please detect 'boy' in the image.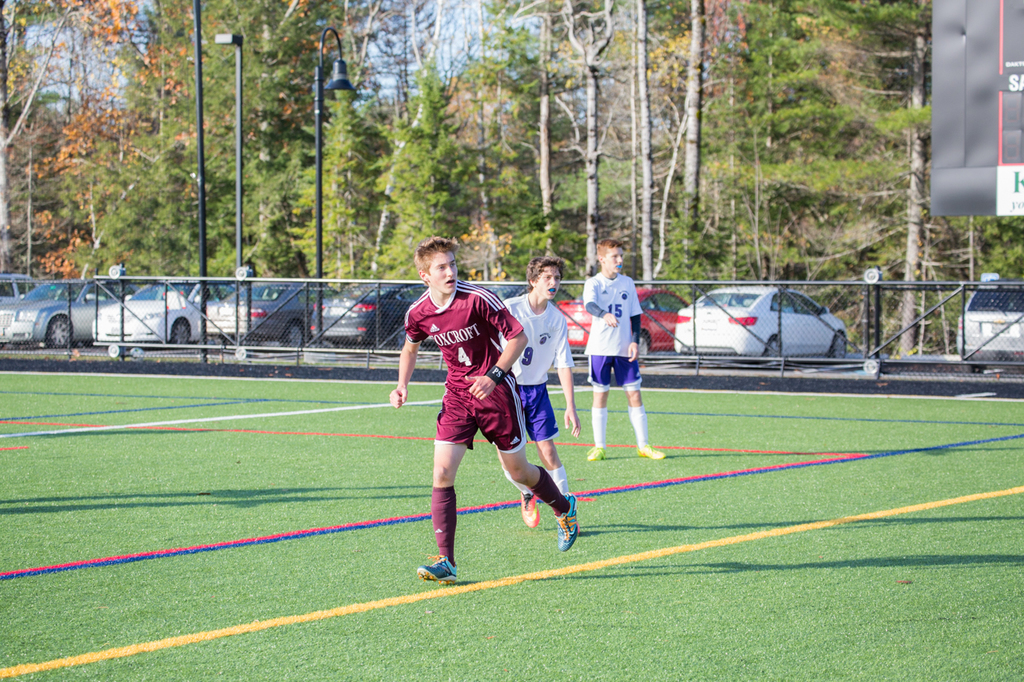
box(497, 255, 582, 493).
